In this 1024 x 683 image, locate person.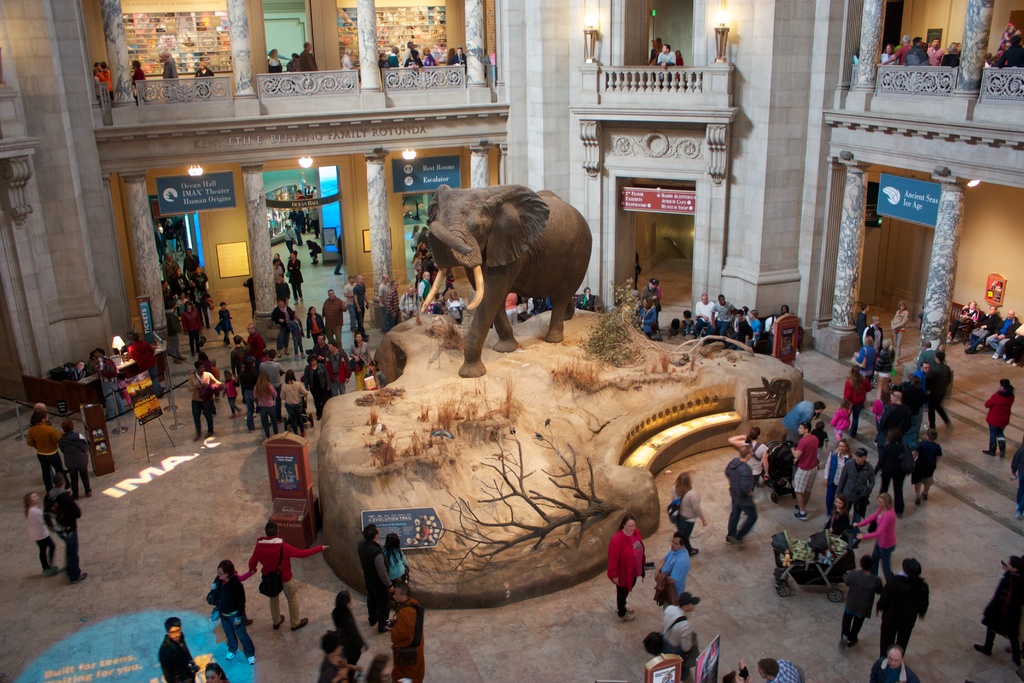
Bounding box: rect(659, 591, 706, 679).
